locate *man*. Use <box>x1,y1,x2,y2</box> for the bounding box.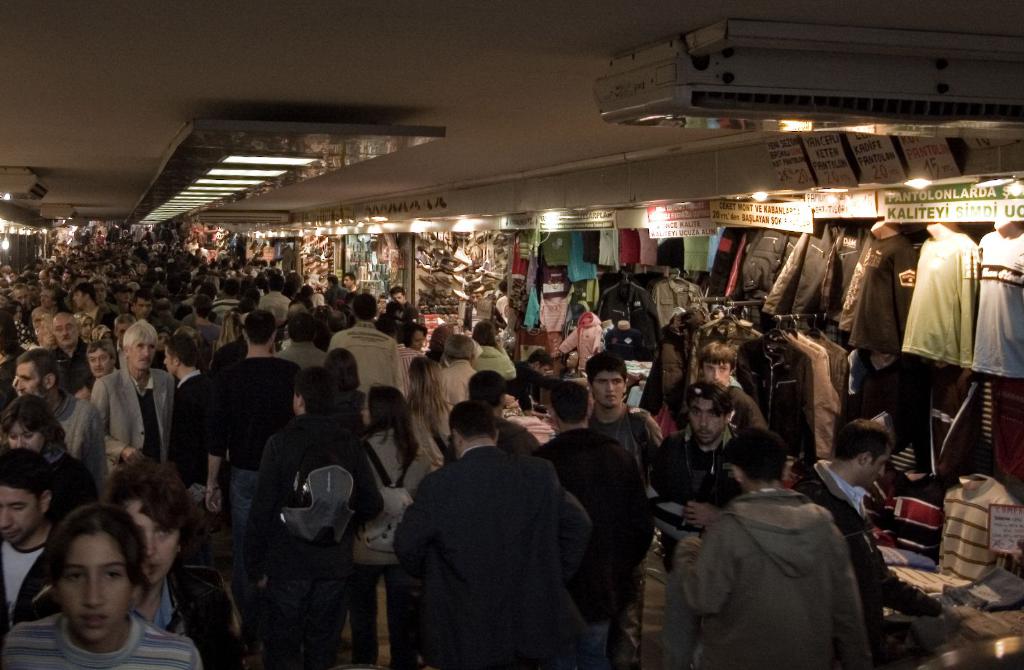
<box>27,306,40,338</box>.
